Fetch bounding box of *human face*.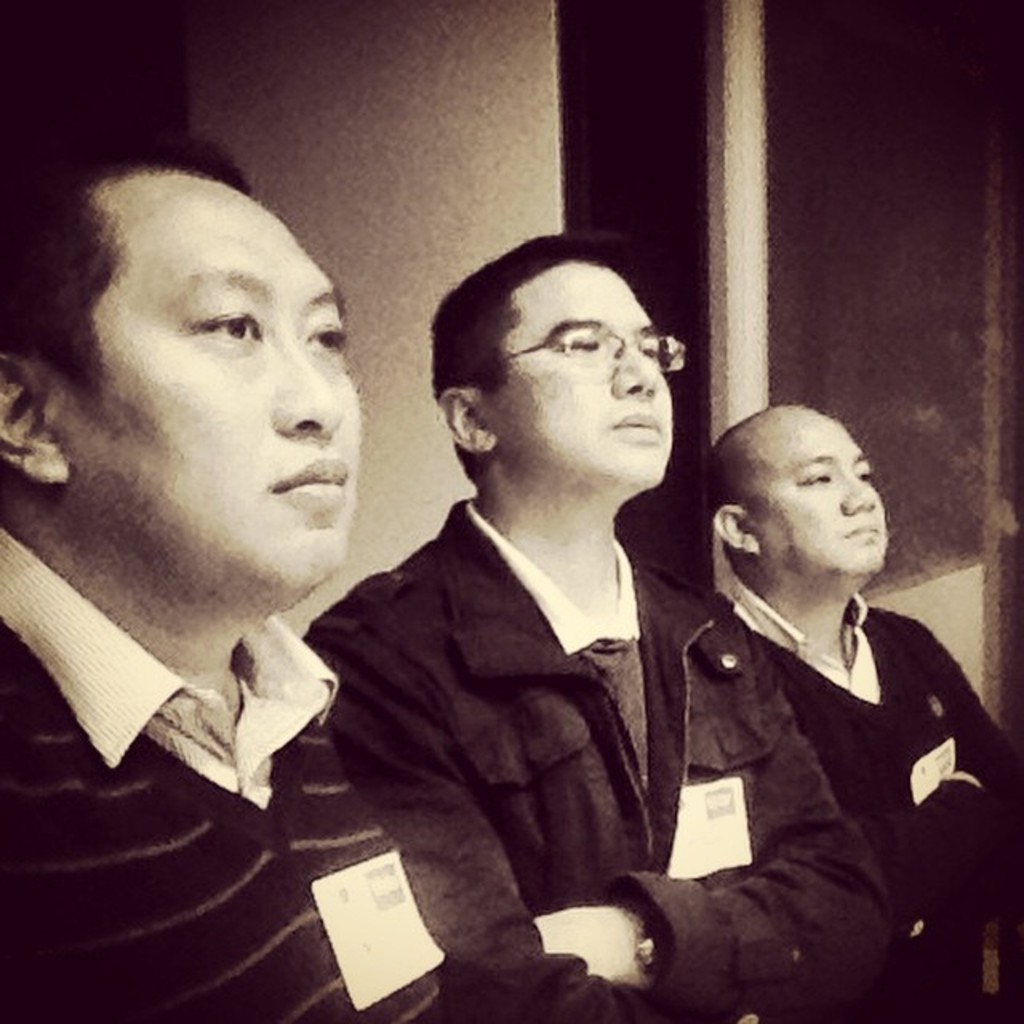
Bbox: pyautogui.locateOnScreen(66, 170, 363, 571).
